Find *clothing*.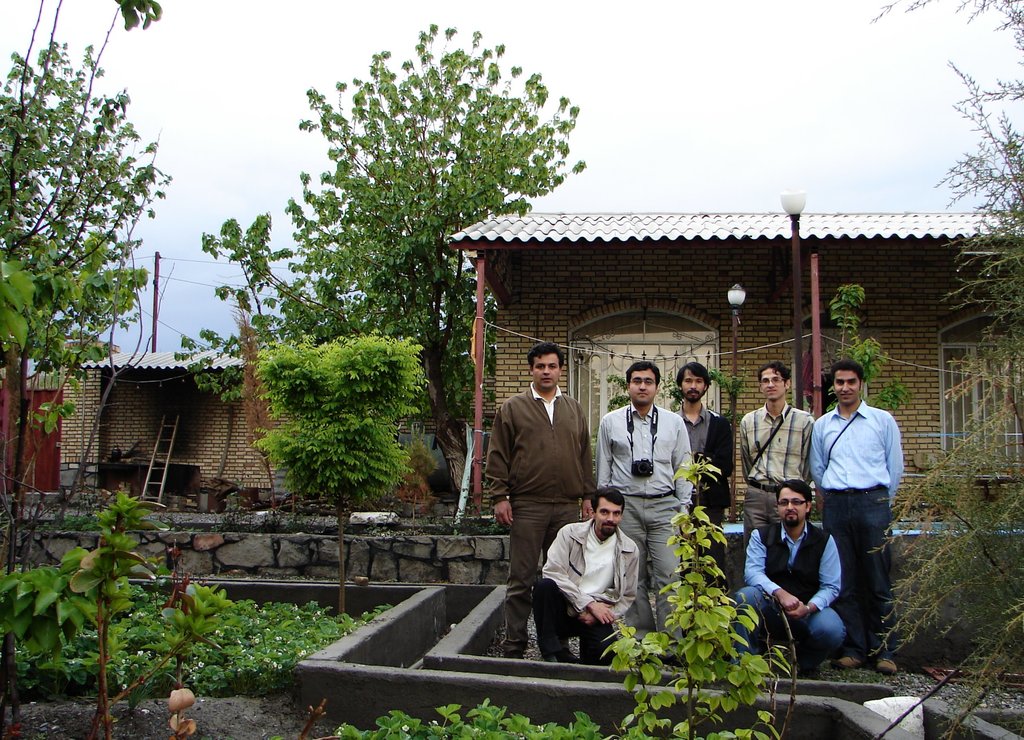
486,385,595,649.
